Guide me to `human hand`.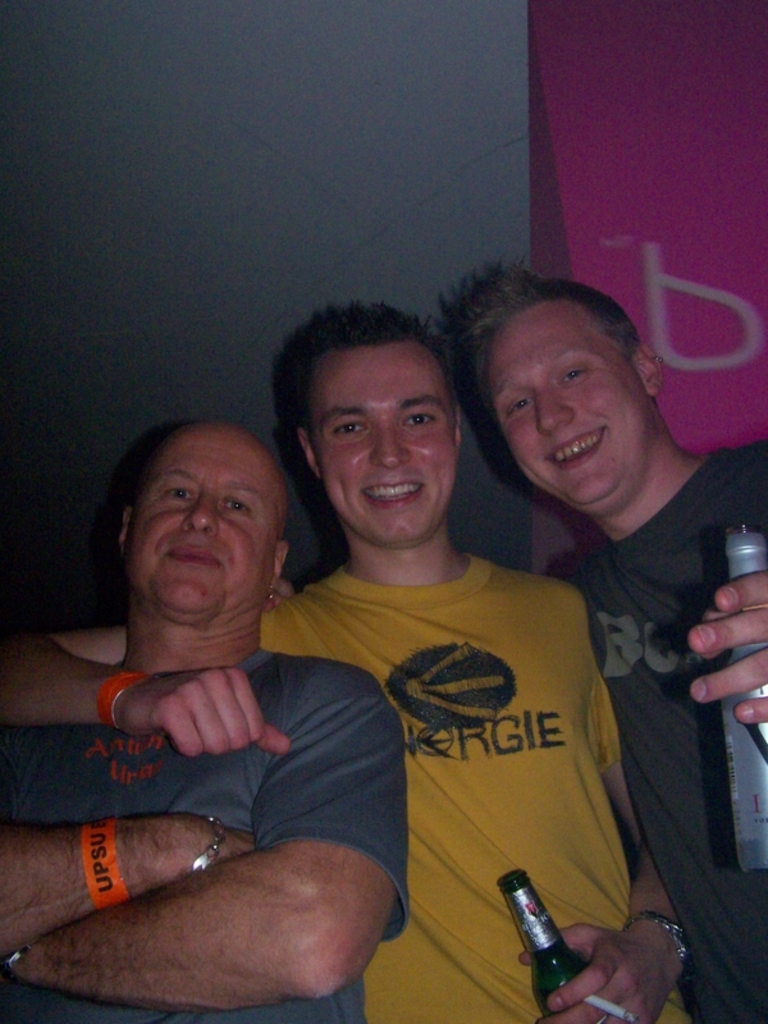
Guidance: box(520, 924, 678, 1023).
